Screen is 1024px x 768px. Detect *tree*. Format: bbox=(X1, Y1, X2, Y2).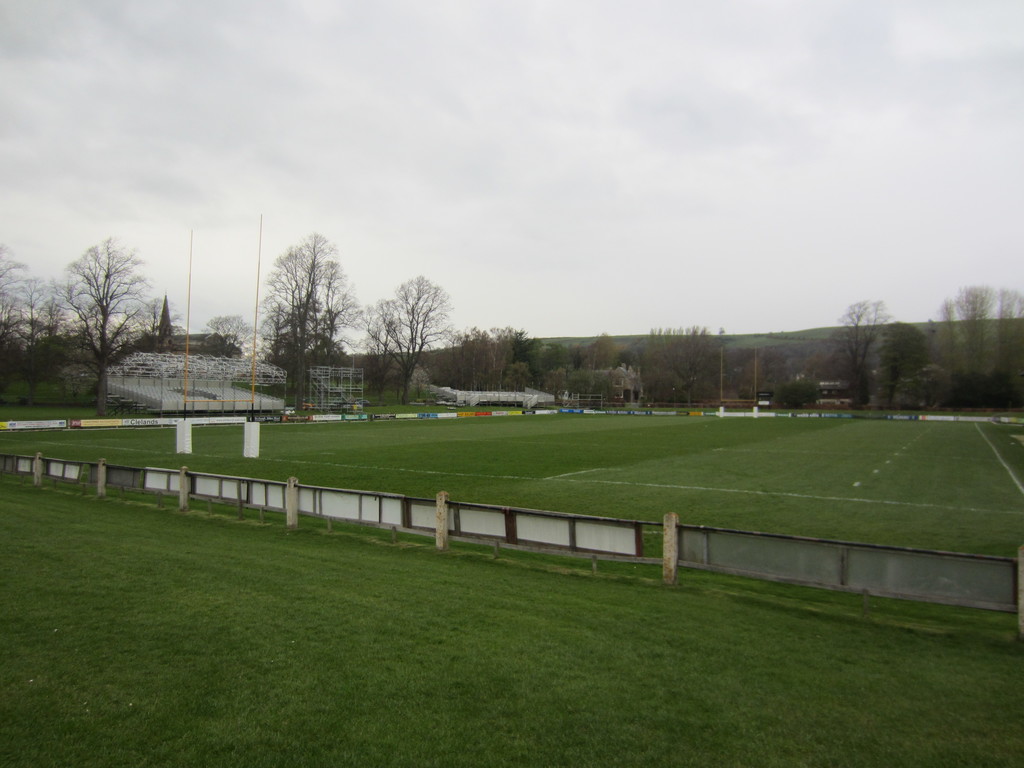
bbox=(836, 289, 890, 410).
